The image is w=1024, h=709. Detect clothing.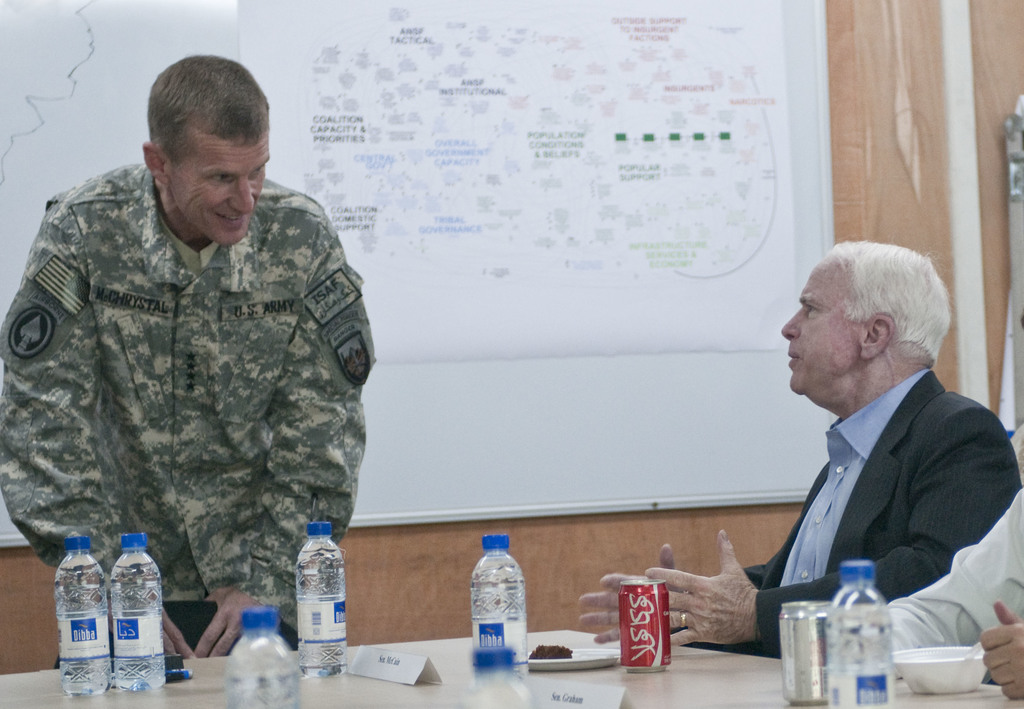
Detection: locate(675, 358, 1023, 655).
